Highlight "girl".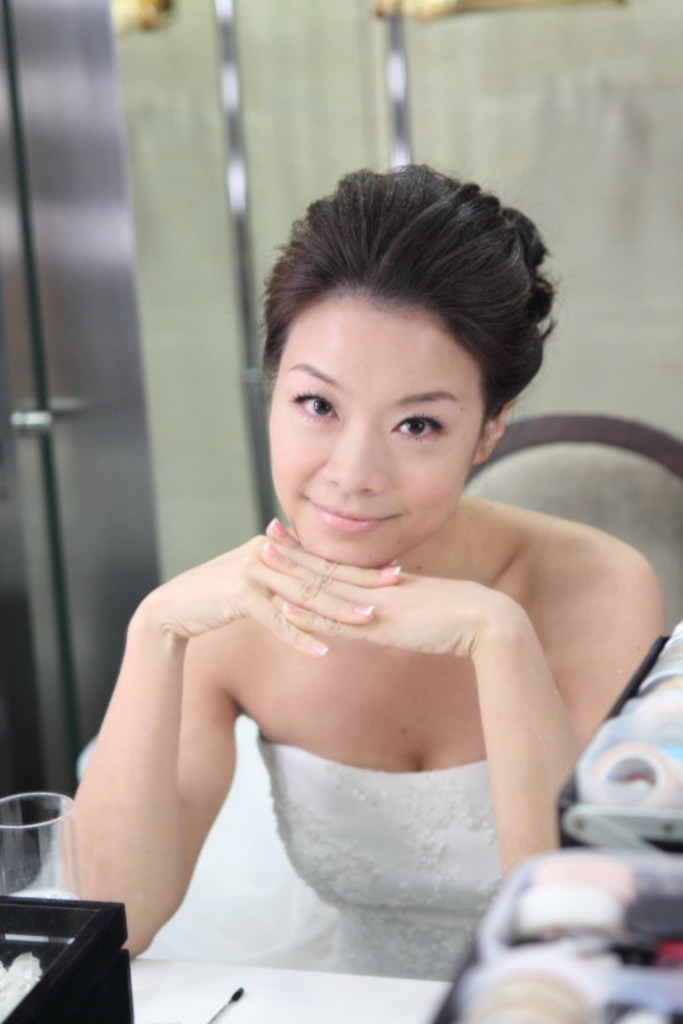
Highlighted region: 44, 154, 677, 977.
